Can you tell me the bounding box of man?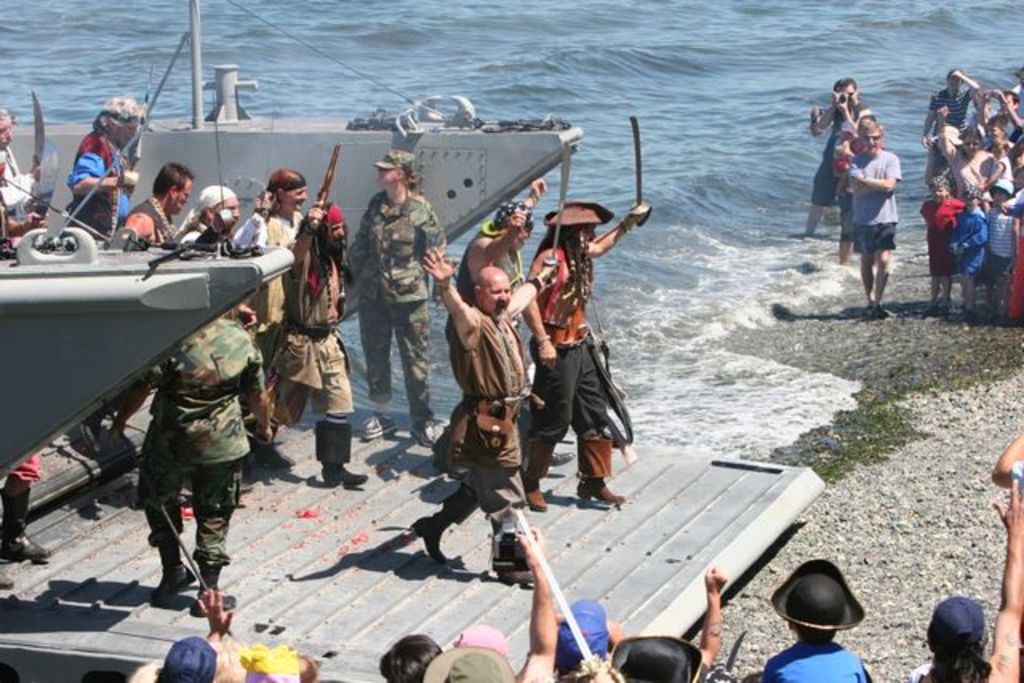
locate(987, 422, 1022, 494).
